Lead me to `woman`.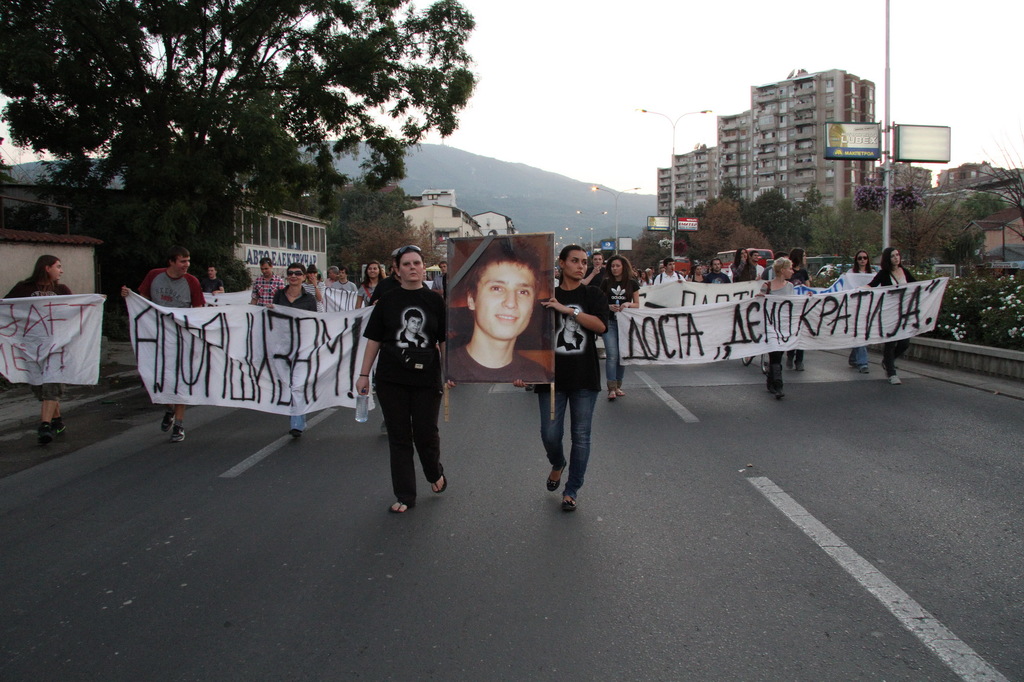
Lead to l=600, t=256, r=643, b=401.
